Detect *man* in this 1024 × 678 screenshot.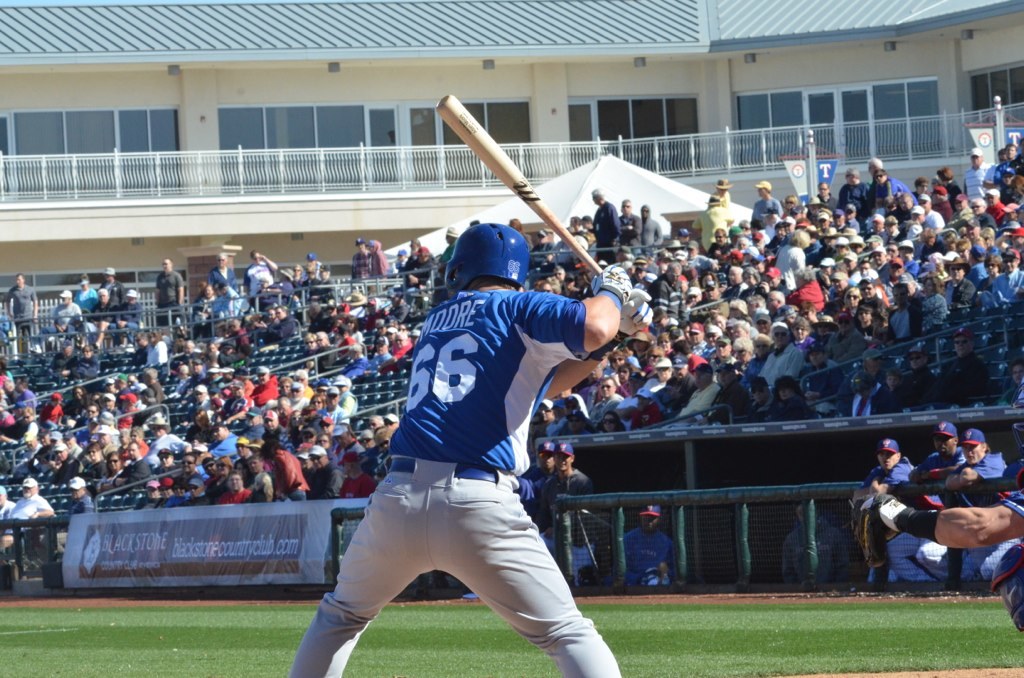
Detection: locate(293, 215, 635, 677).
